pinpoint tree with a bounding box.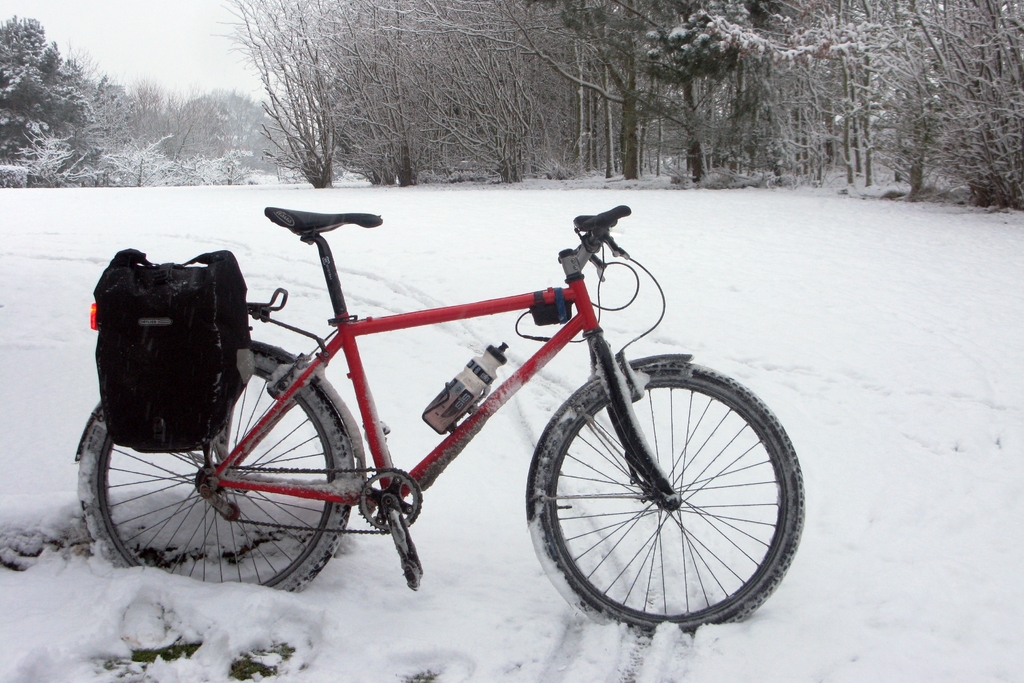
410, 0, 548, 188.
